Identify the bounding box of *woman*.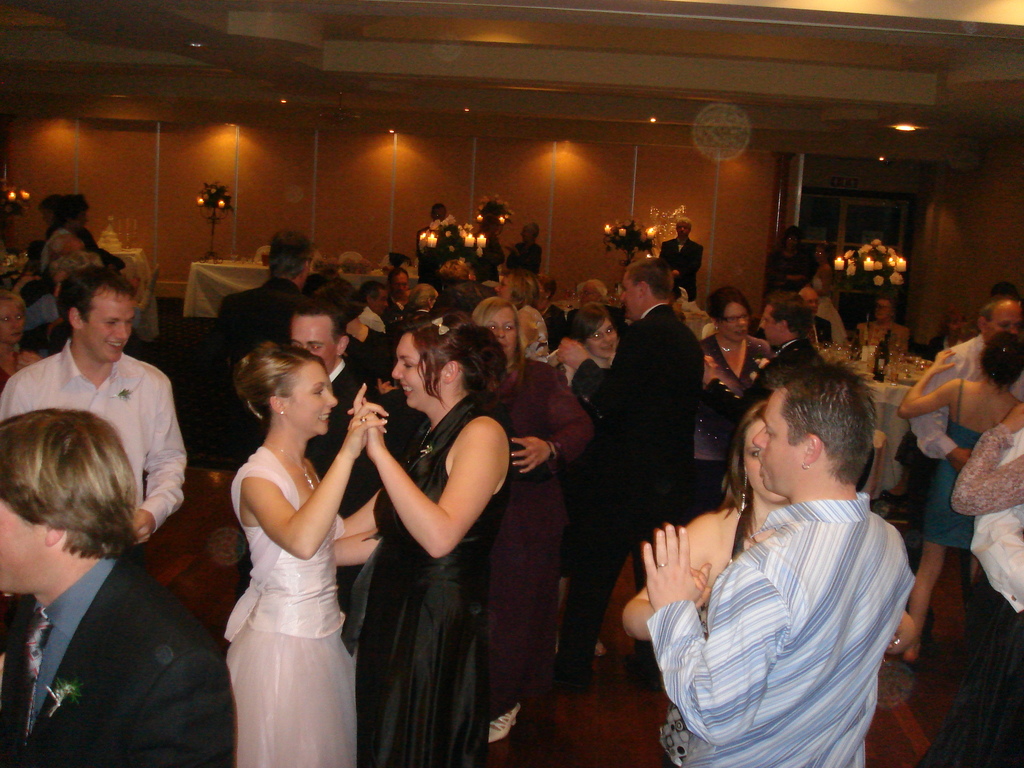
468 295 596 740.
